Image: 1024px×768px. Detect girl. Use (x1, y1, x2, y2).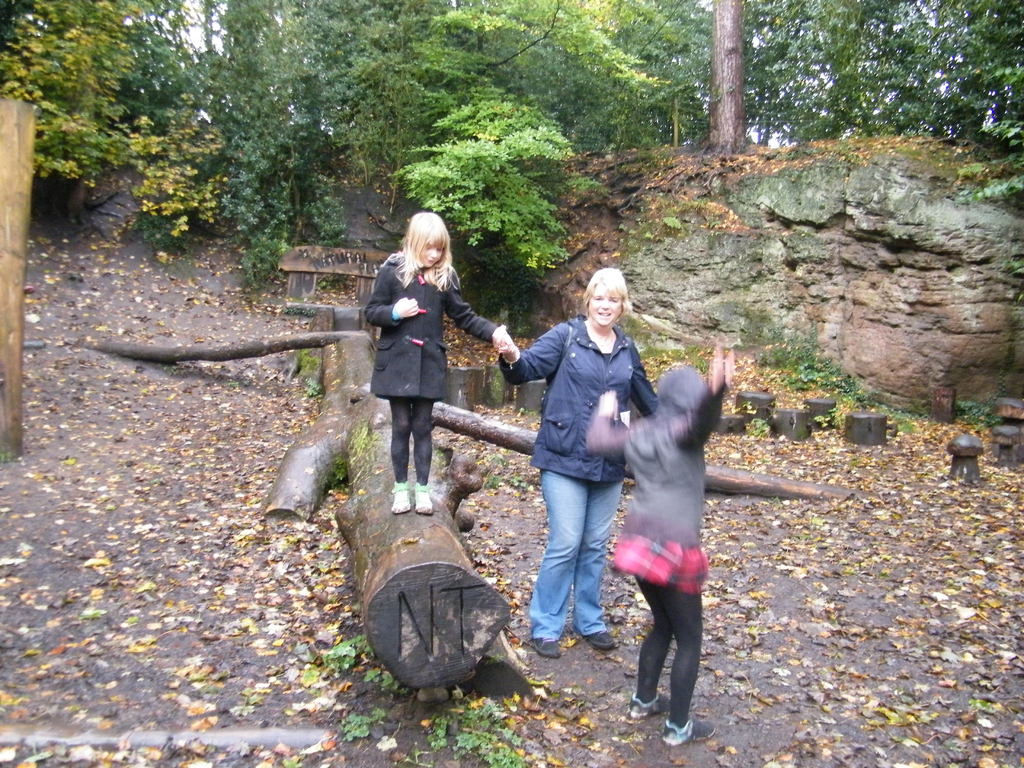
(365, 209, 510, 518).
